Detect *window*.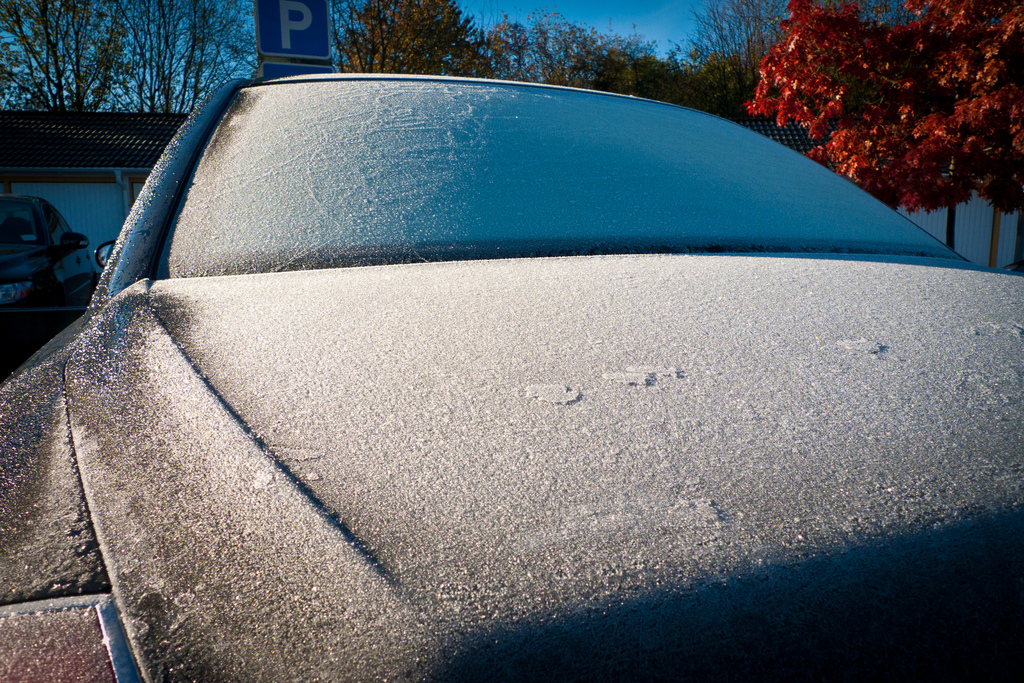
Detected at 1:175:124:312.
